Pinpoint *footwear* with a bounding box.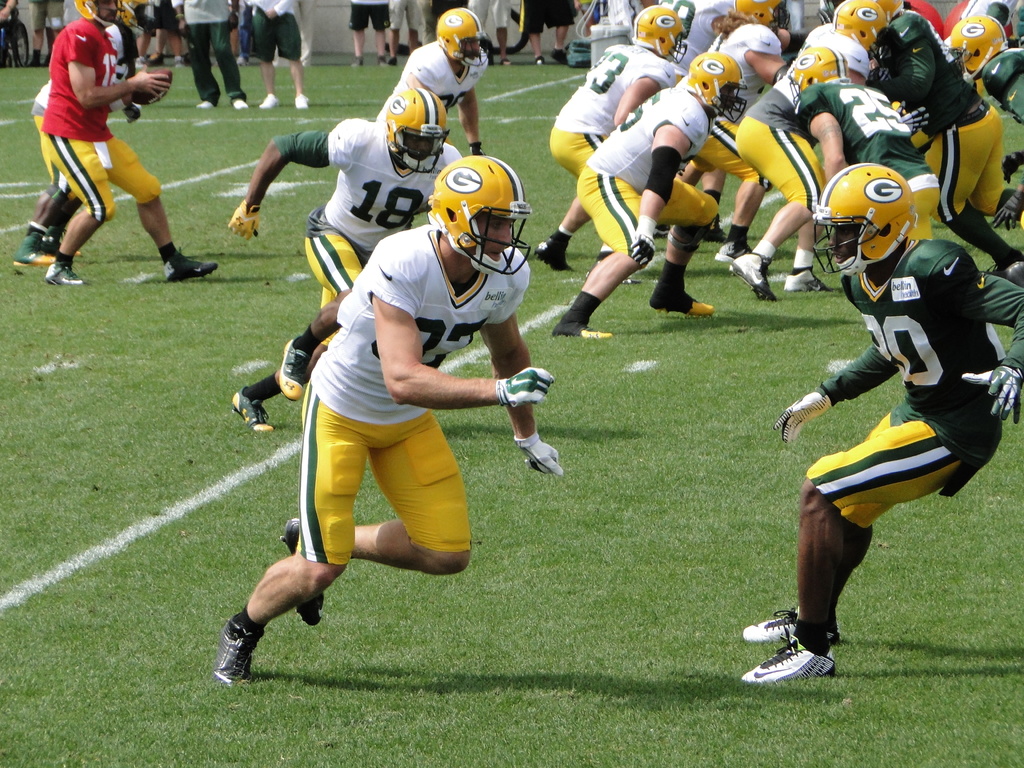
259 92 279 109.
